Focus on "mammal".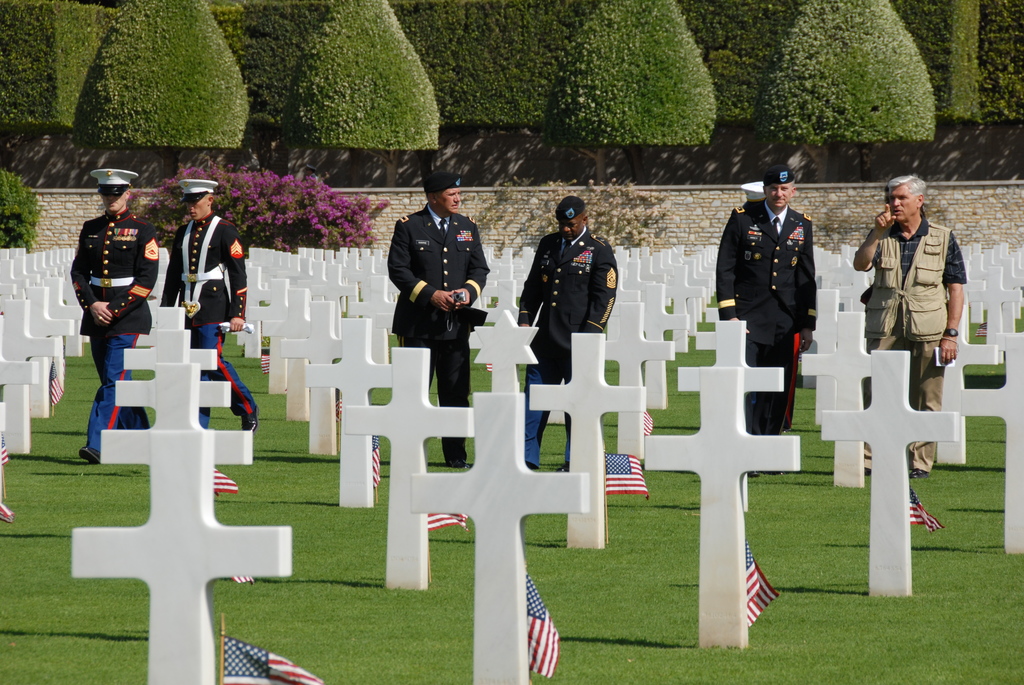
Focused at <bbox>68, 166, 161, 466</bbox>.
